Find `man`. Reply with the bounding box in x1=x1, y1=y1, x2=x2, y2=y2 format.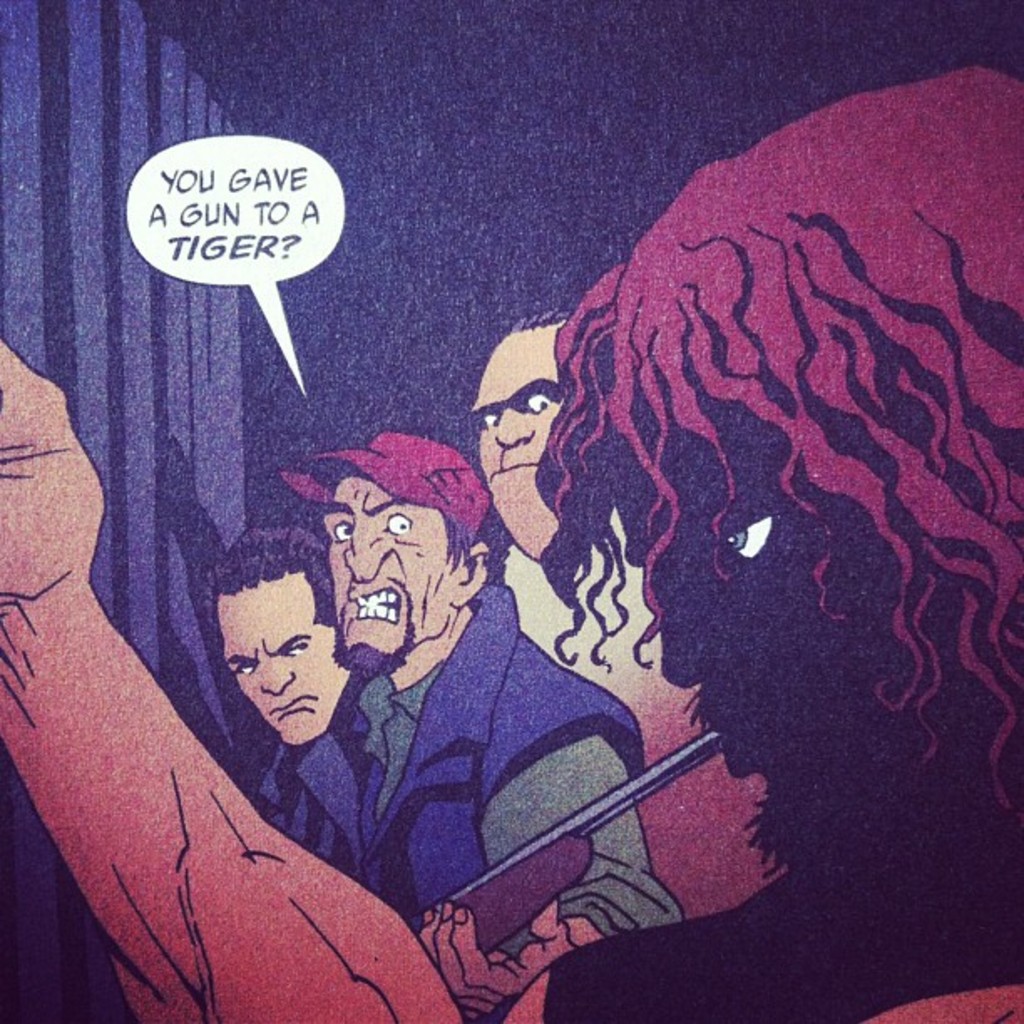
x1=463, y1=316, x2=785, y2=932.
